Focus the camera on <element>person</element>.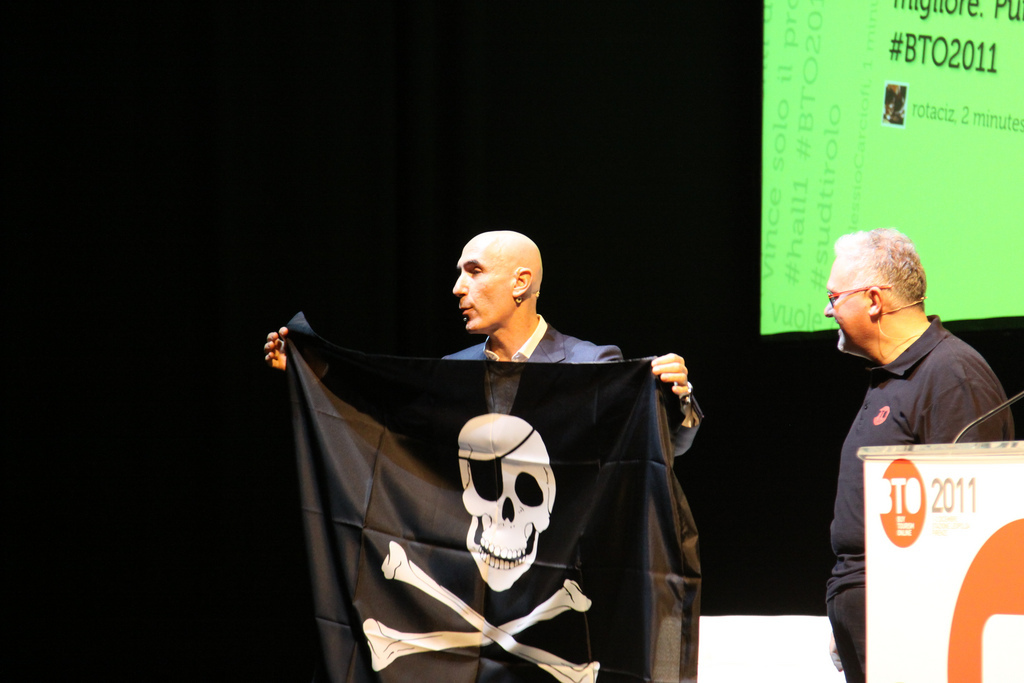
Focus region: {"x1": 824, "y1": 228, "x2": 1013, "y2": 681}.
